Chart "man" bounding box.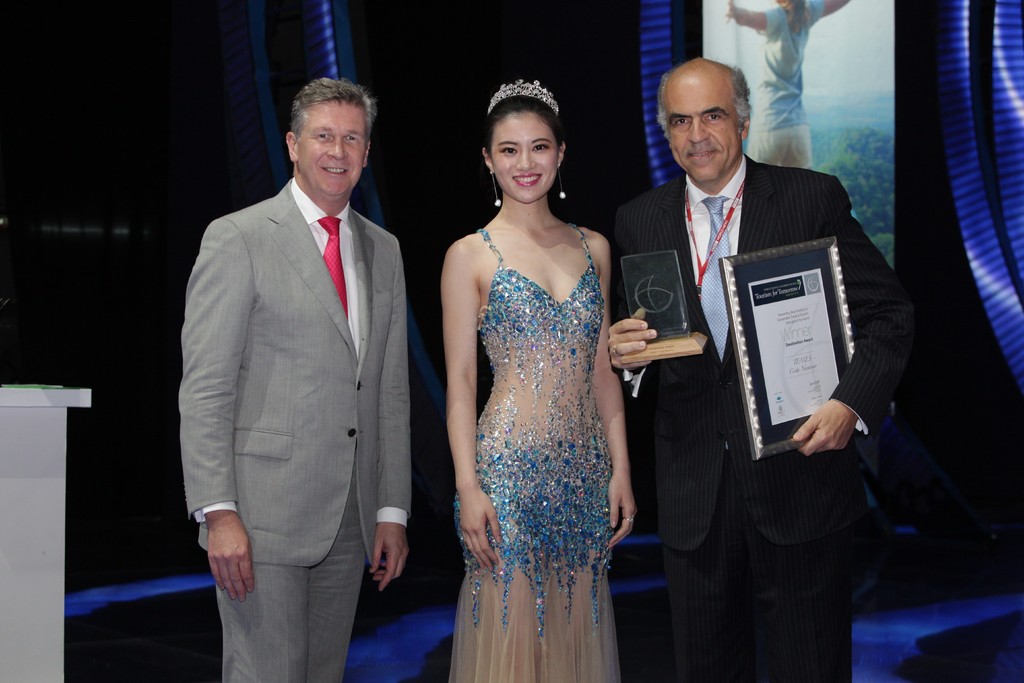
Charted: [left=609, top=54, right=910, bottom=682].
